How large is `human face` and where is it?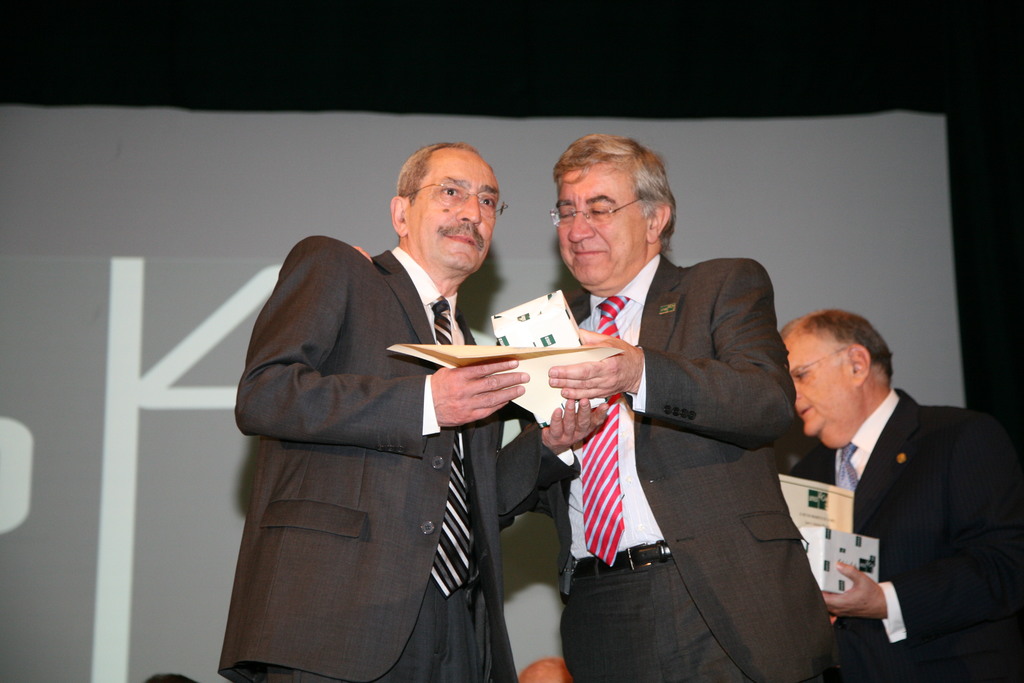
Bounding box: region(408, 154, 499, 270).
